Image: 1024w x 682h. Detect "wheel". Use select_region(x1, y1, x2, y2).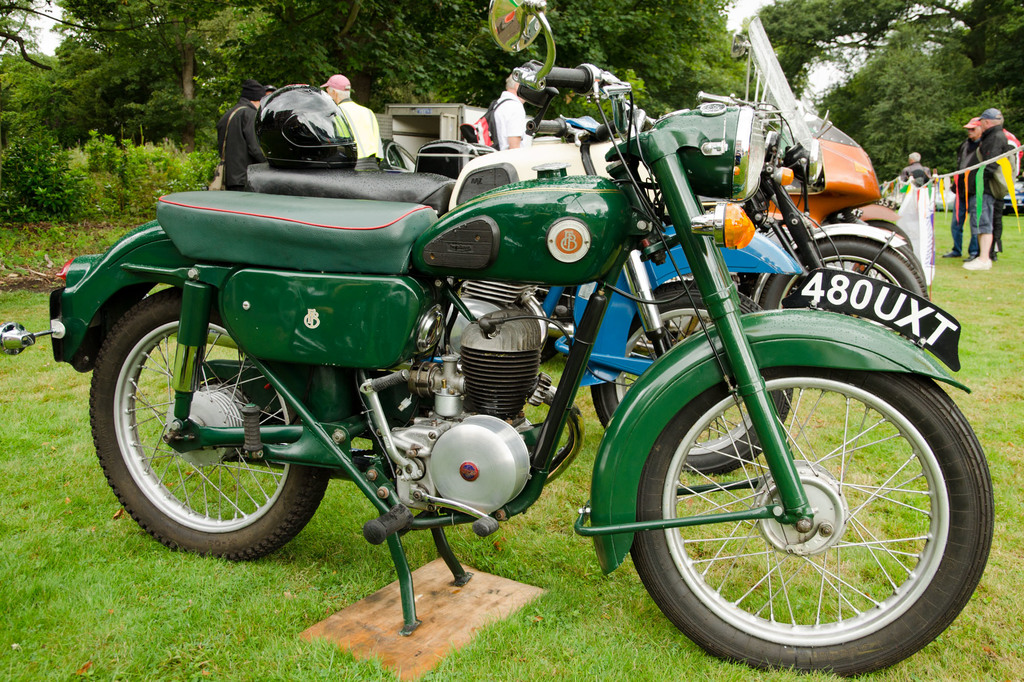
select_region(619, 344, 999, 677).
